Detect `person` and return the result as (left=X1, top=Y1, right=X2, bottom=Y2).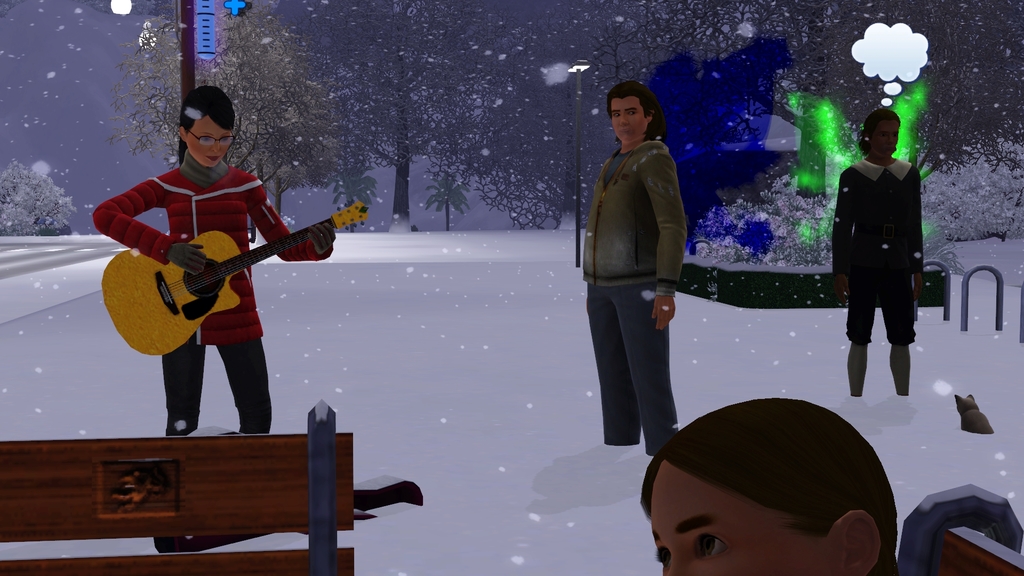
(left=830, top=108, right=925, bottom=399).
